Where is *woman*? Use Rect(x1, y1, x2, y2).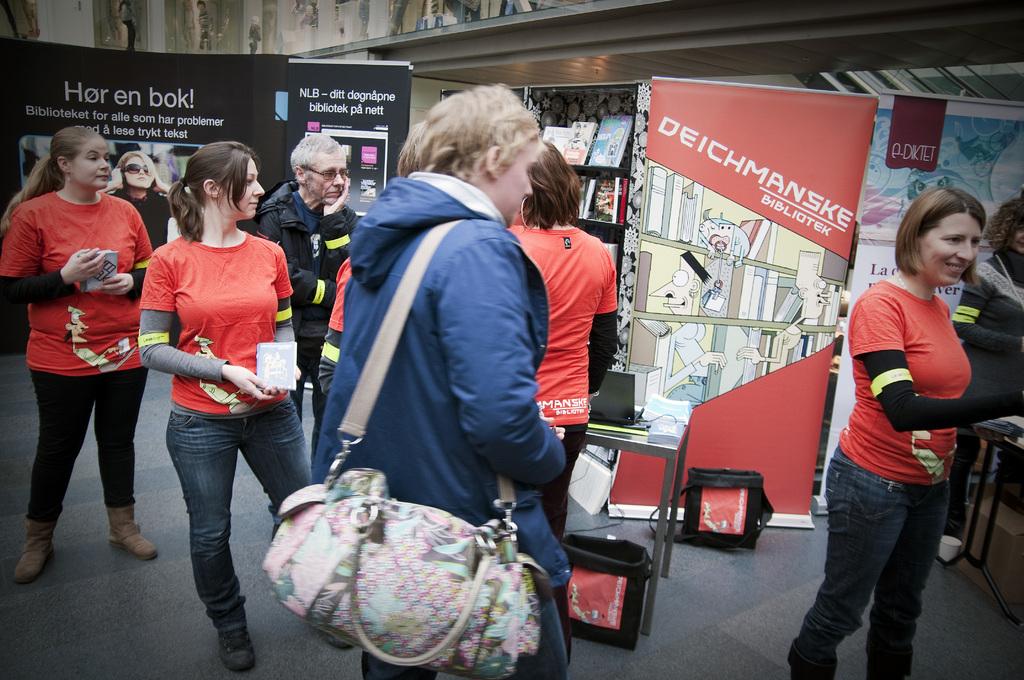
Rect(506, 143, 625, 664).
